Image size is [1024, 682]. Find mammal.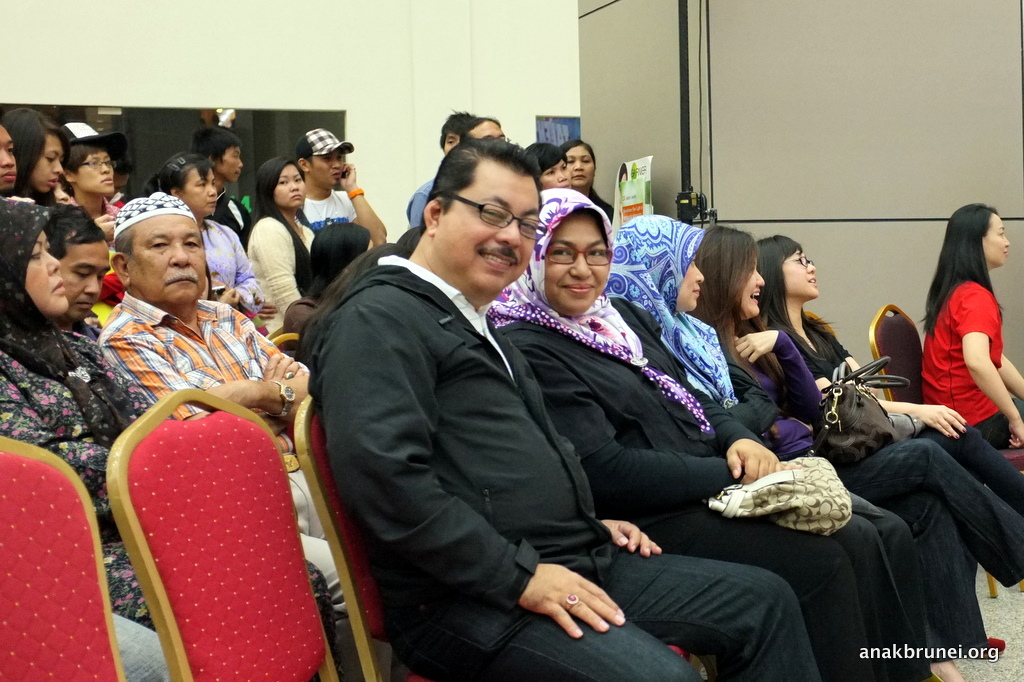
box(758, 232, 1023, 594).
